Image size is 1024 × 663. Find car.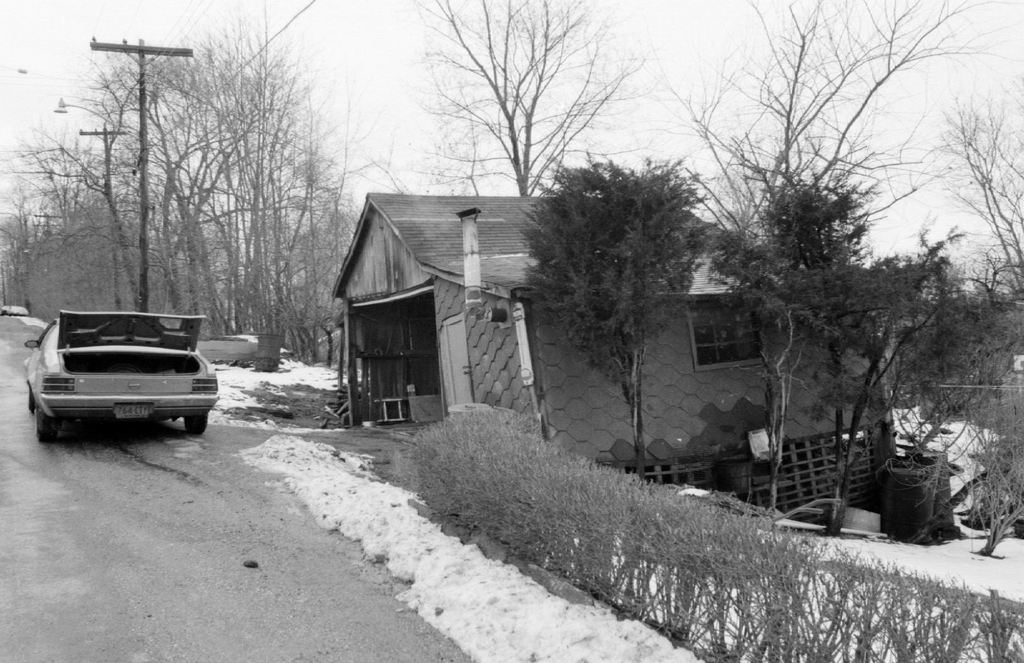
locate(12, 304, 29, 315).
